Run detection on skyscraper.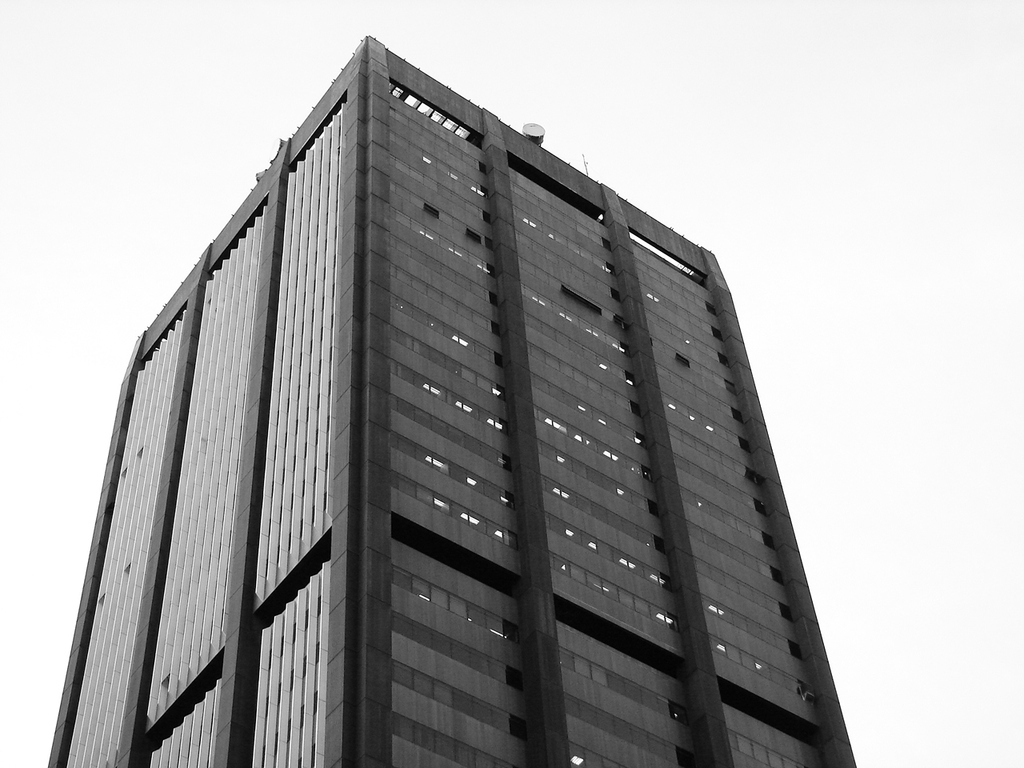
Result: <bbox>44, 31, 863, 767</bbox>.
